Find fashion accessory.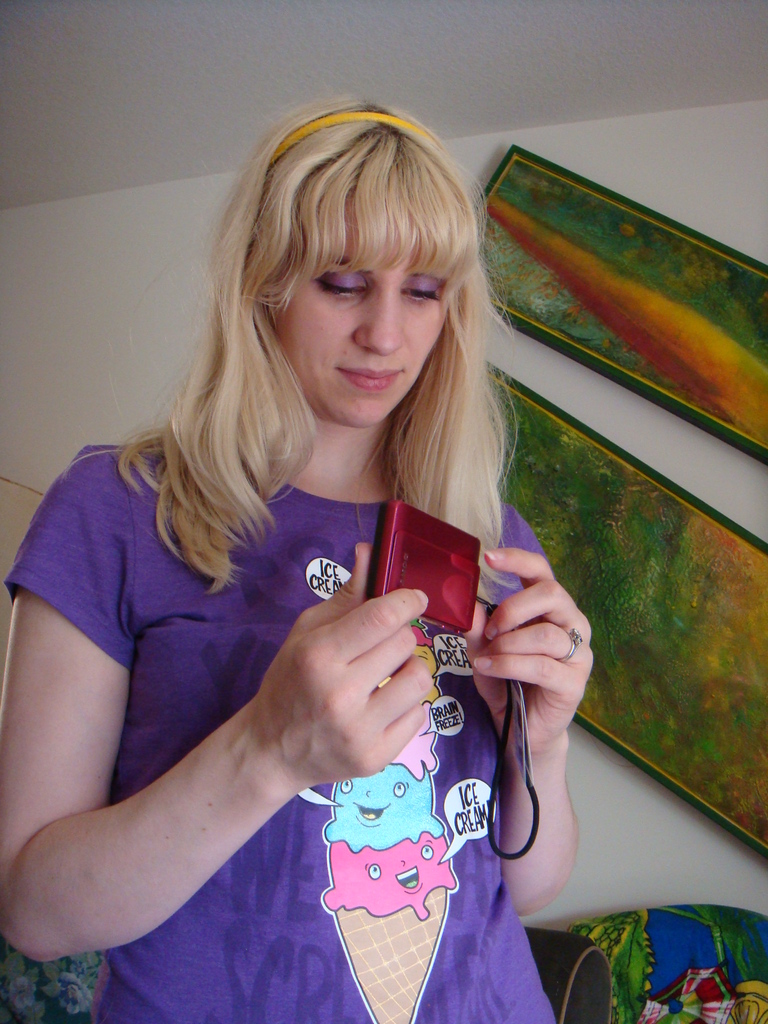
557:624:585:664.
